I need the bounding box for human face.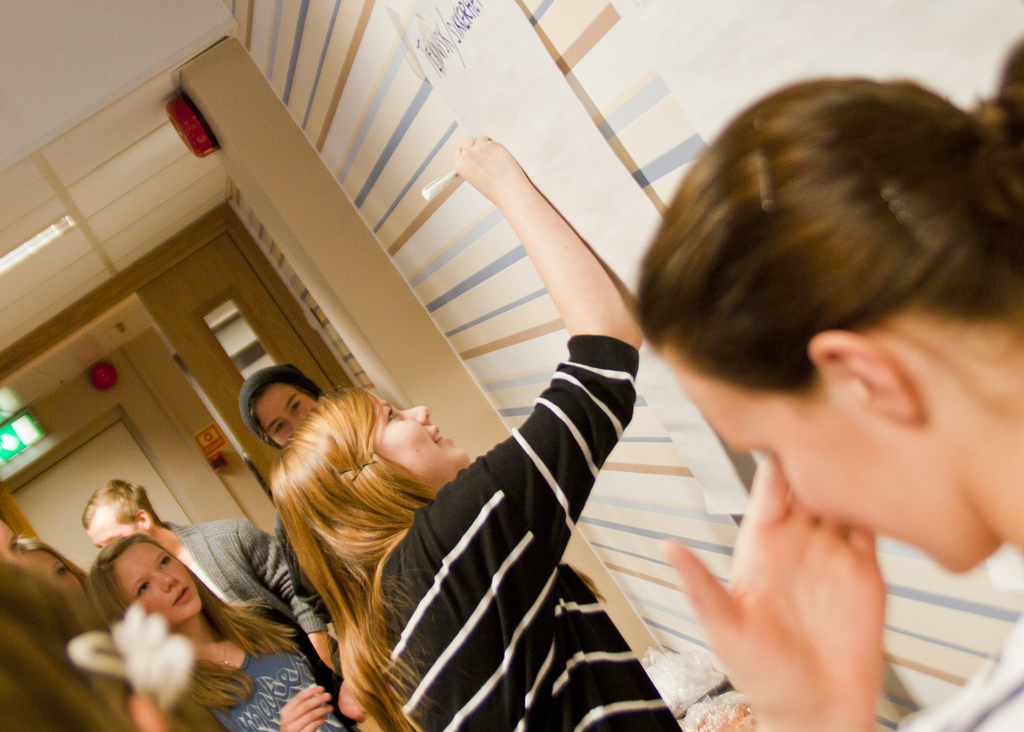
Here it is: select_region(665, 348, 1002, 568).
